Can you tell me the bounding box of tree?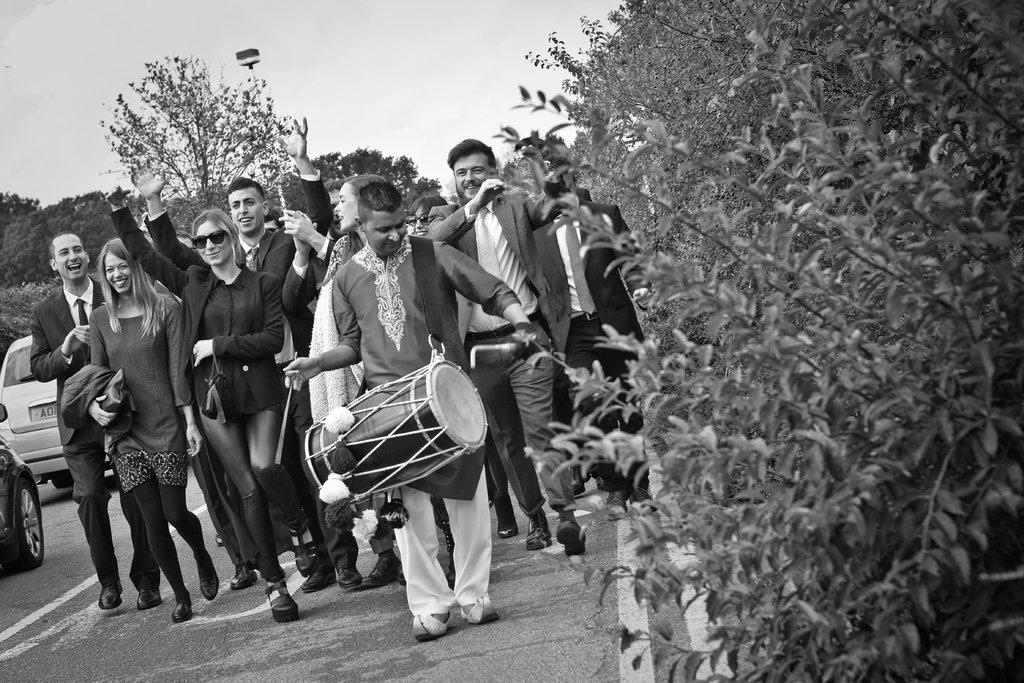
[left=298, top=148, right=446, bottom=241].
